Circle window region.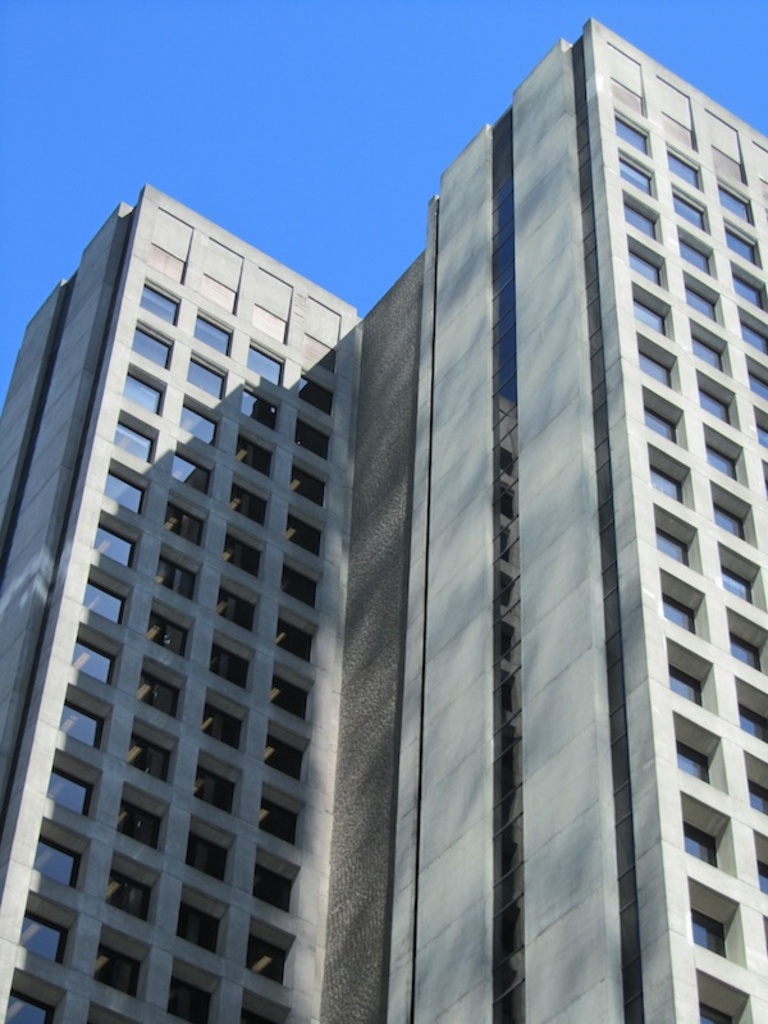
Region: {"x1": 210, "y1": 631, "x2": 259, "y2": 692}.
